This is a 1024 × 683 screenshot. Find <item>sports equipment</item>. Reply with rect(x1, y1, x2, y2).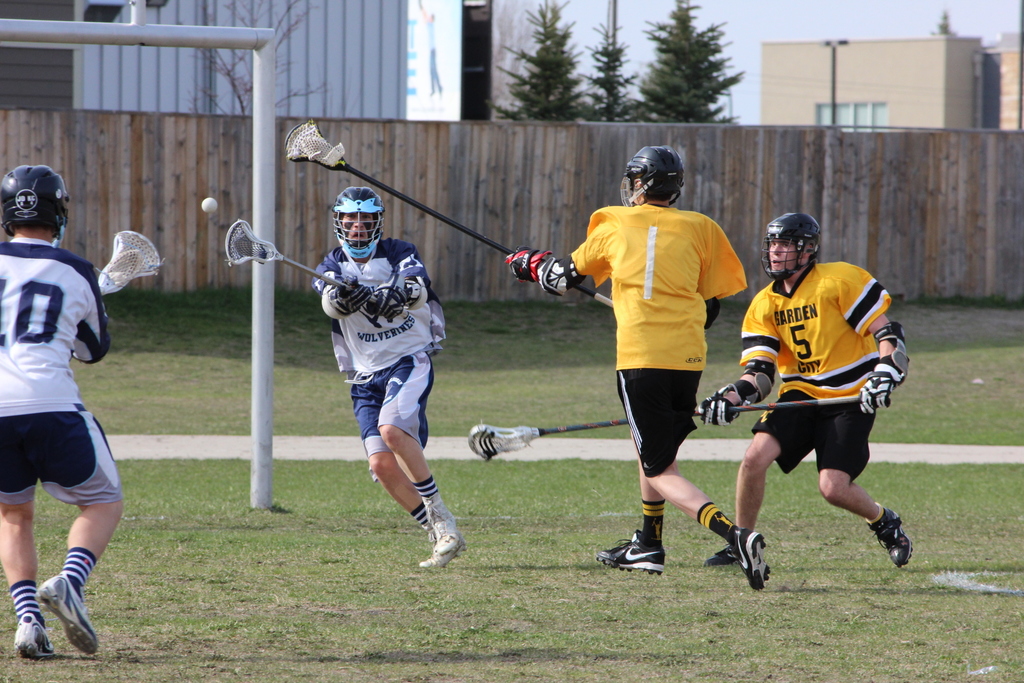
rect(286, 120, 614, 310).
